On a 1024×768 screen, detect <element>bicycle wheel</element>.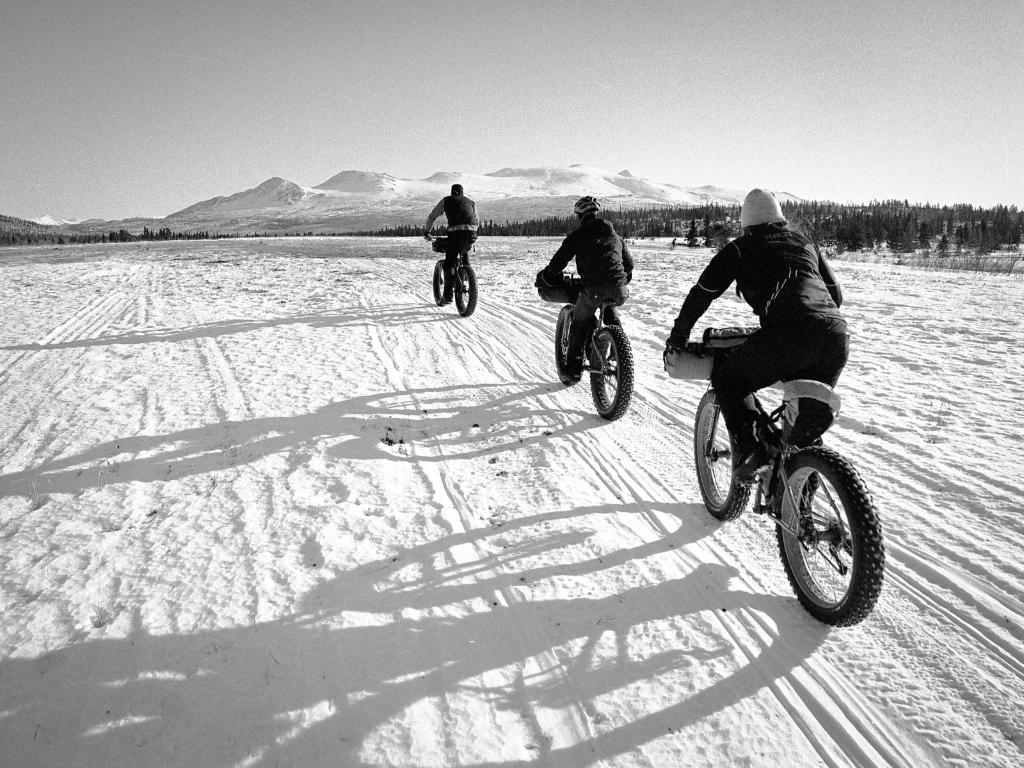
[x1=552, y1=306, x2=592, y2=384].
